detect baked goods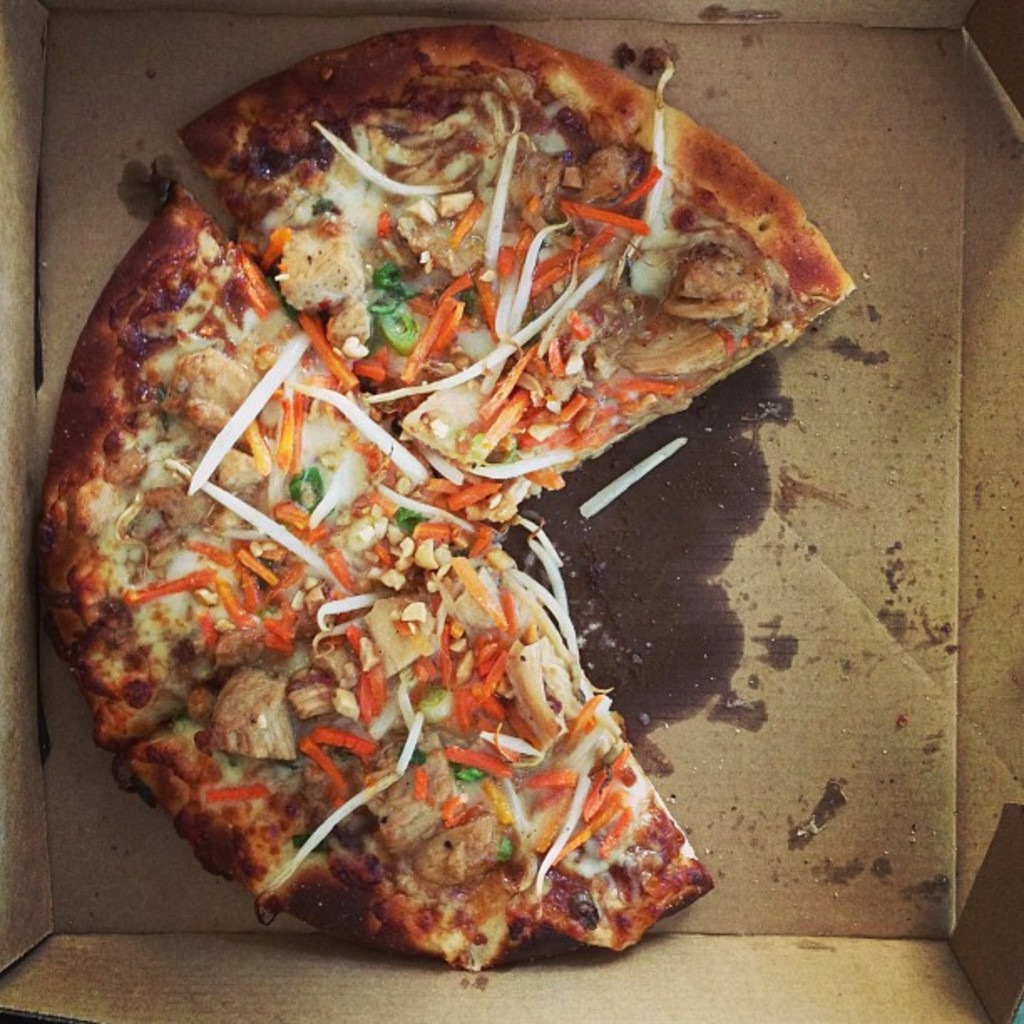
region(172, 22, 863, 515)
